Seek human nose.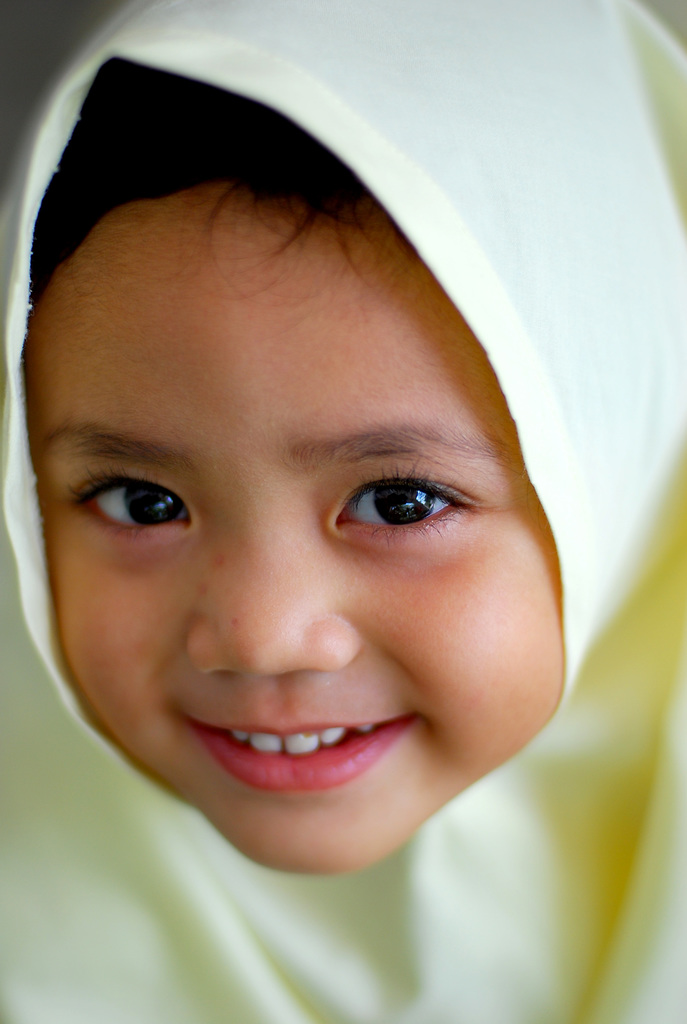
(182,526,359,679).
